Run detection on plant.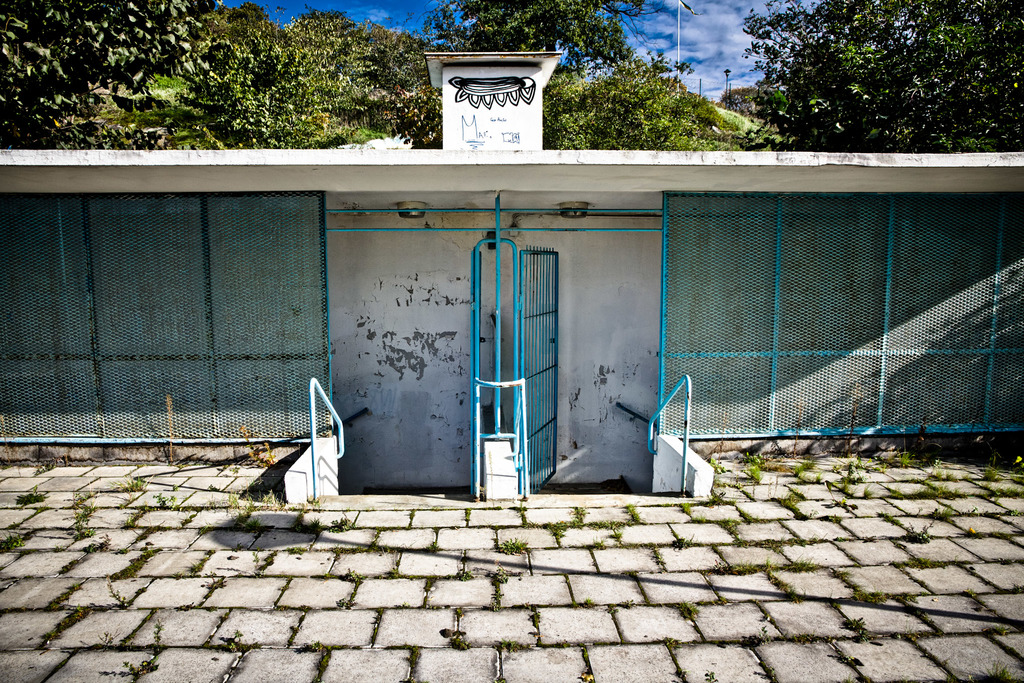
Result: bbox=[971, 587, 1011, 627].
